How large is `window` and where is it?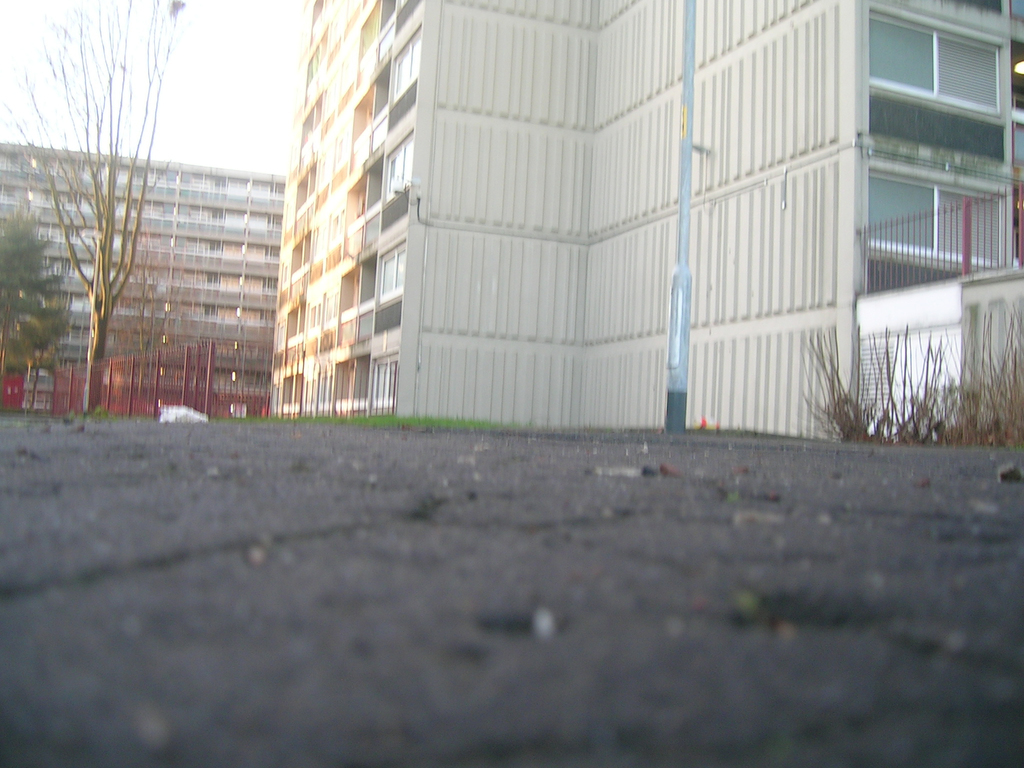
Bounding box: [x1=376, y1=242, x2=406, y2=300].
